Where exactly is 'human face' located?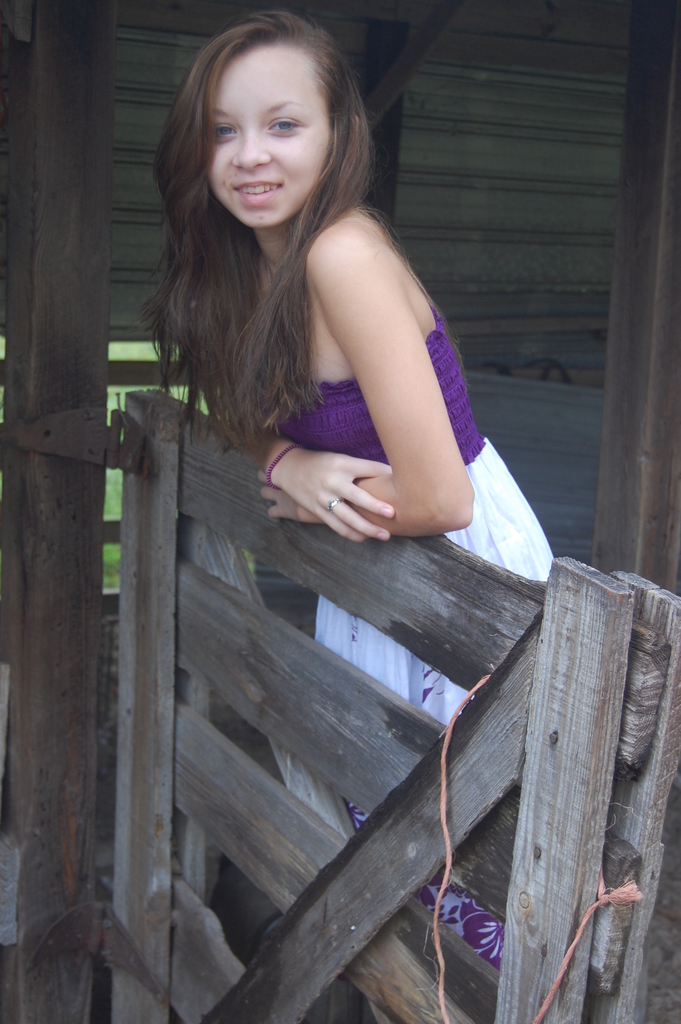
Its bounding box is x1=207, y1=42, x2=329, y2=223.
